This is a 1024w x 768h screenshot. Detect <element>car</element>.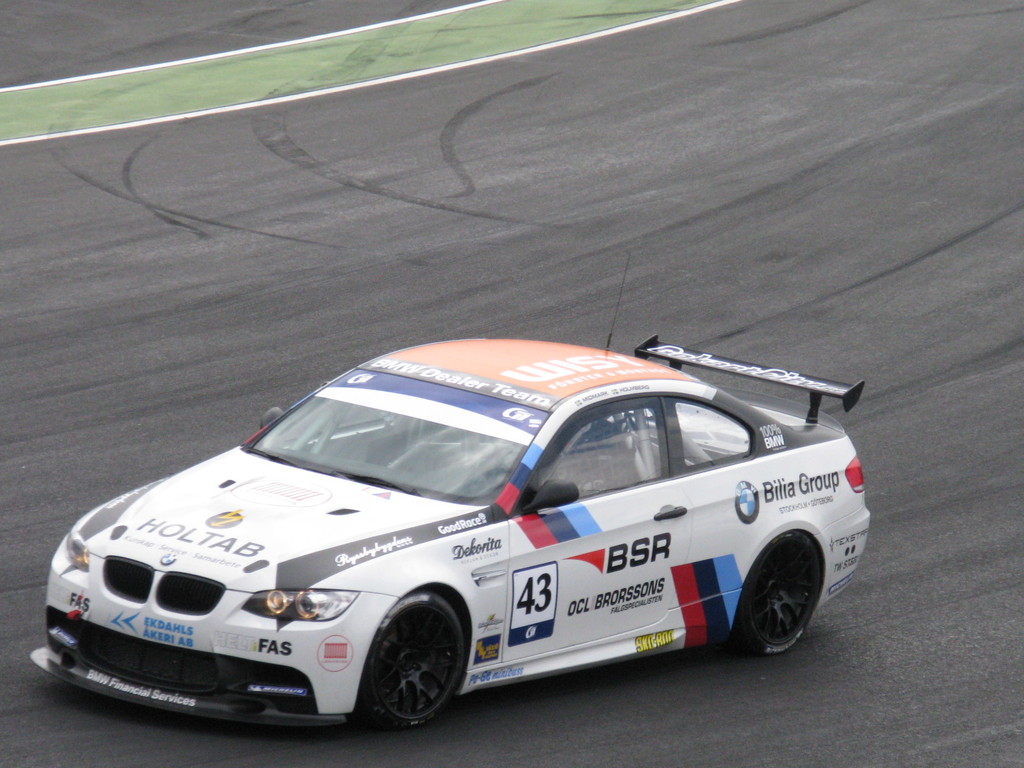
box(31, 316, 901, 739).
